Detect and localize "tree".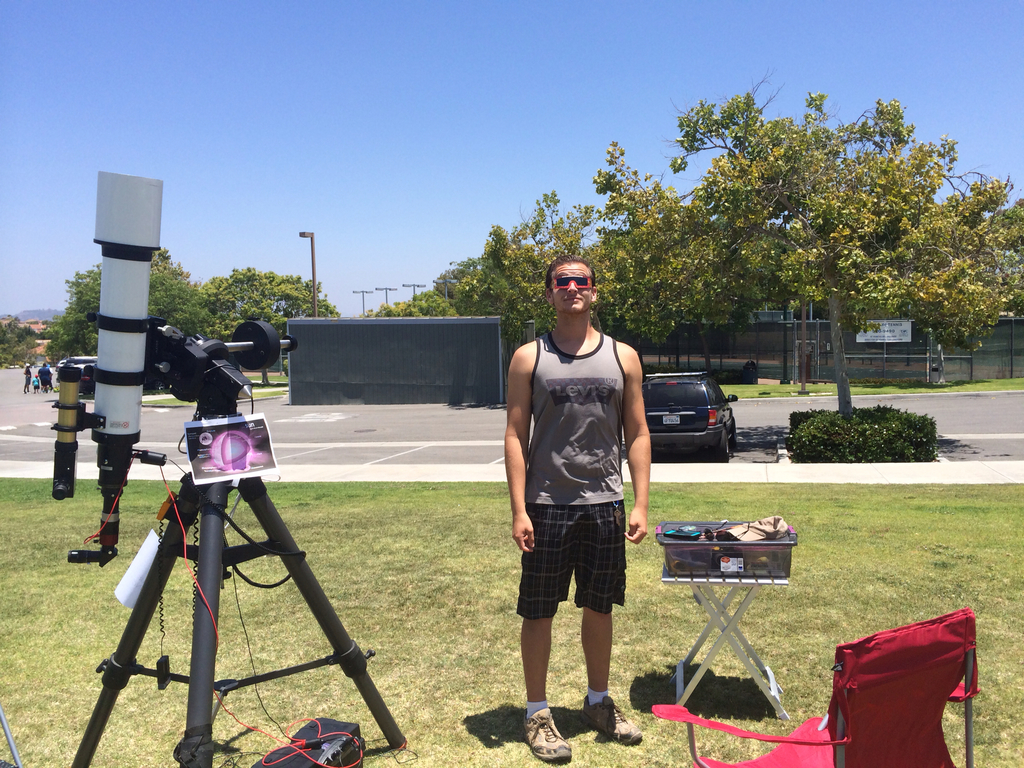
Localized at bbox=(52, 273, 241, 360).
